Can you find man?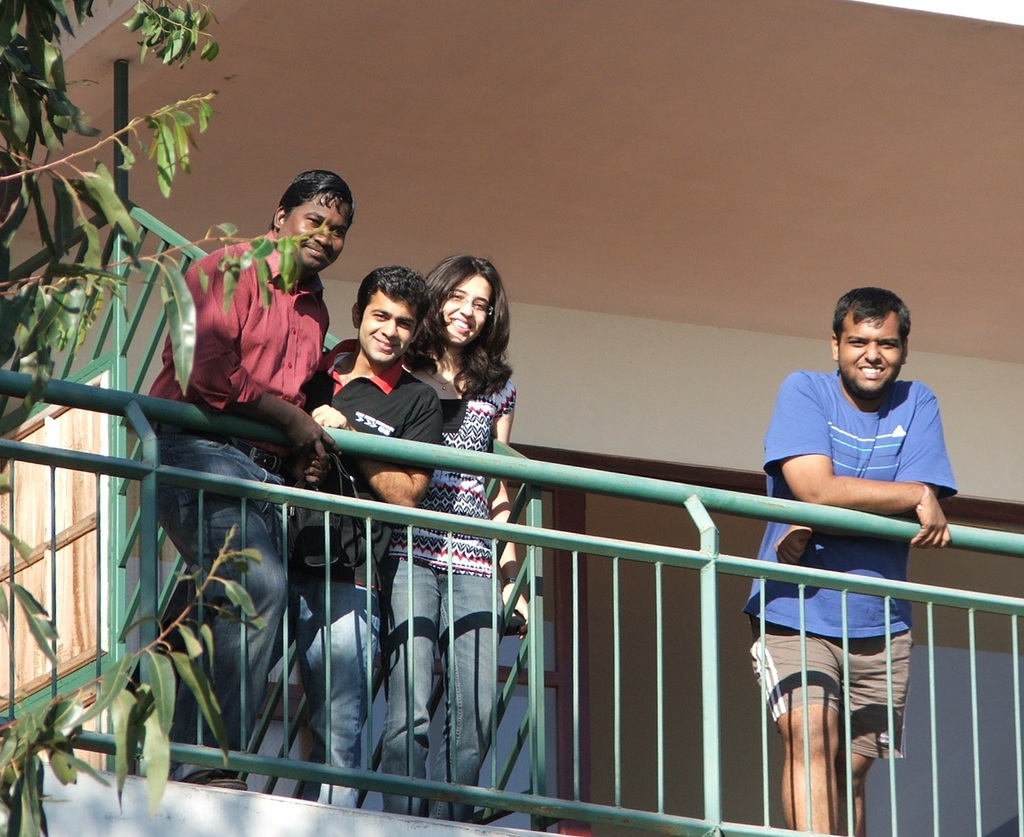
Yes, bounding box: [742, 284, 959, 836].
